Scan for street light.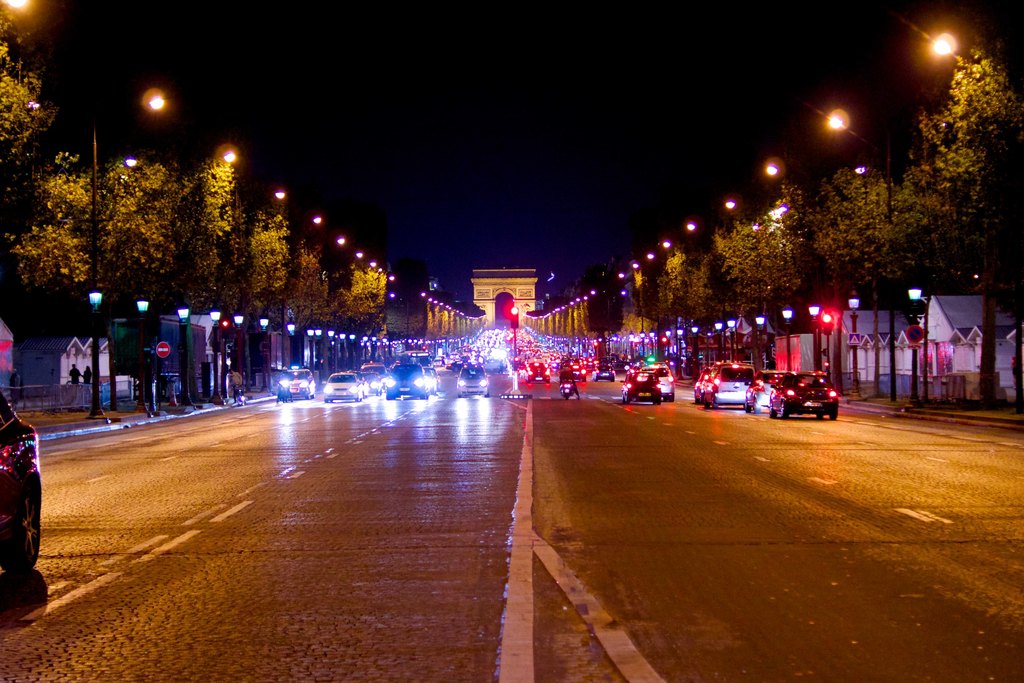
Scan result: bbox=(130, 293, 154, 416).
